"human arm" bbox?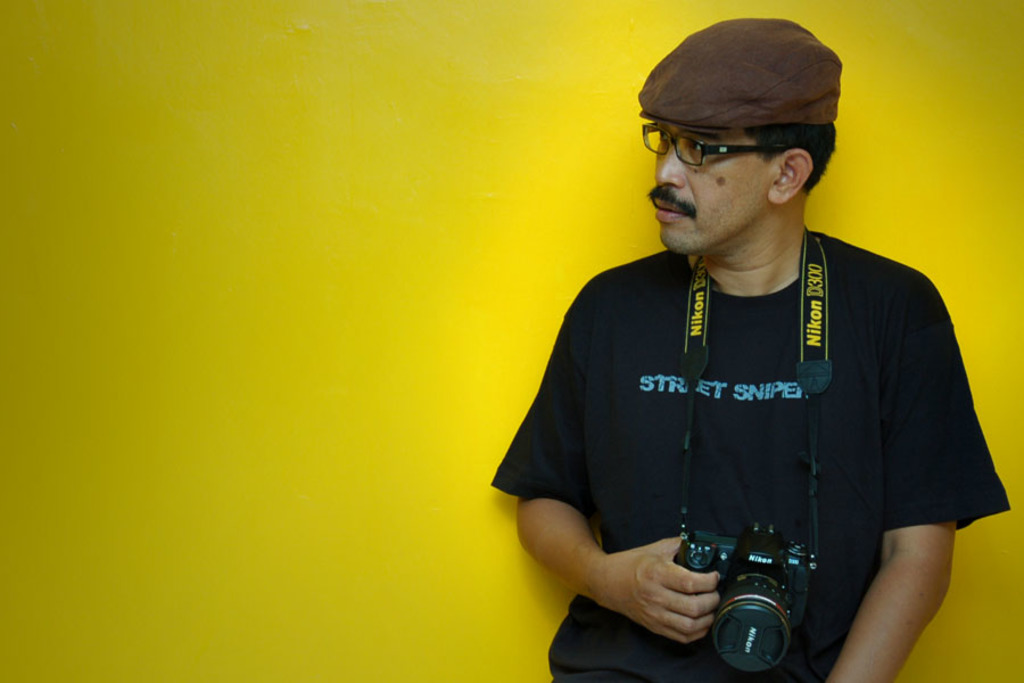
[left=827, top=280, right=951, bottom=682]
